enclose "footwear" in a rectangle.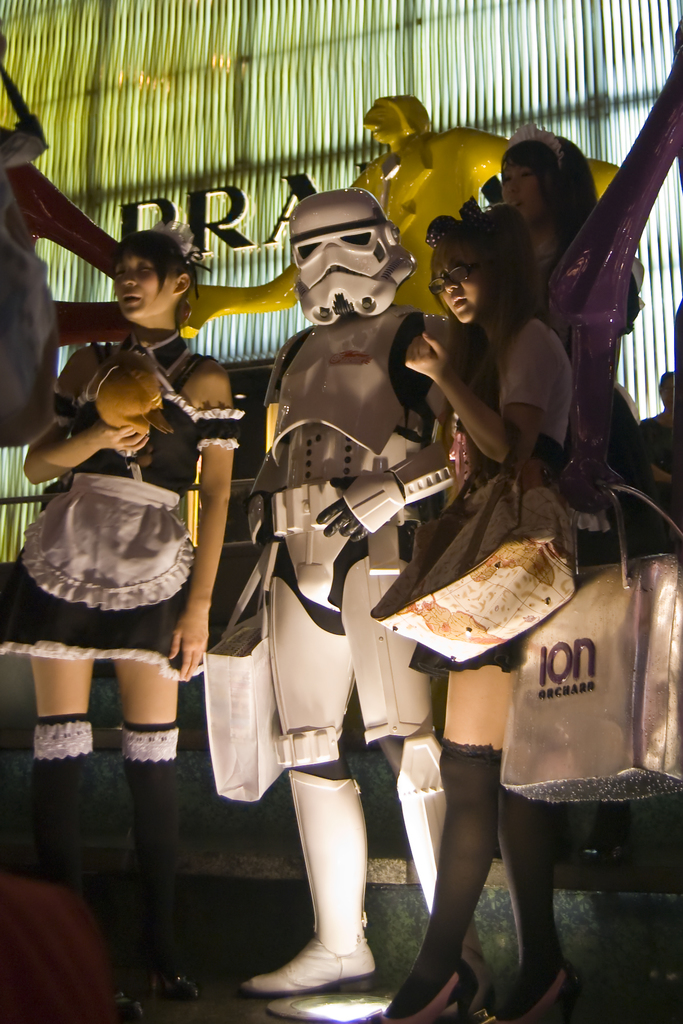
<box>120,980,155,1019</box>.
